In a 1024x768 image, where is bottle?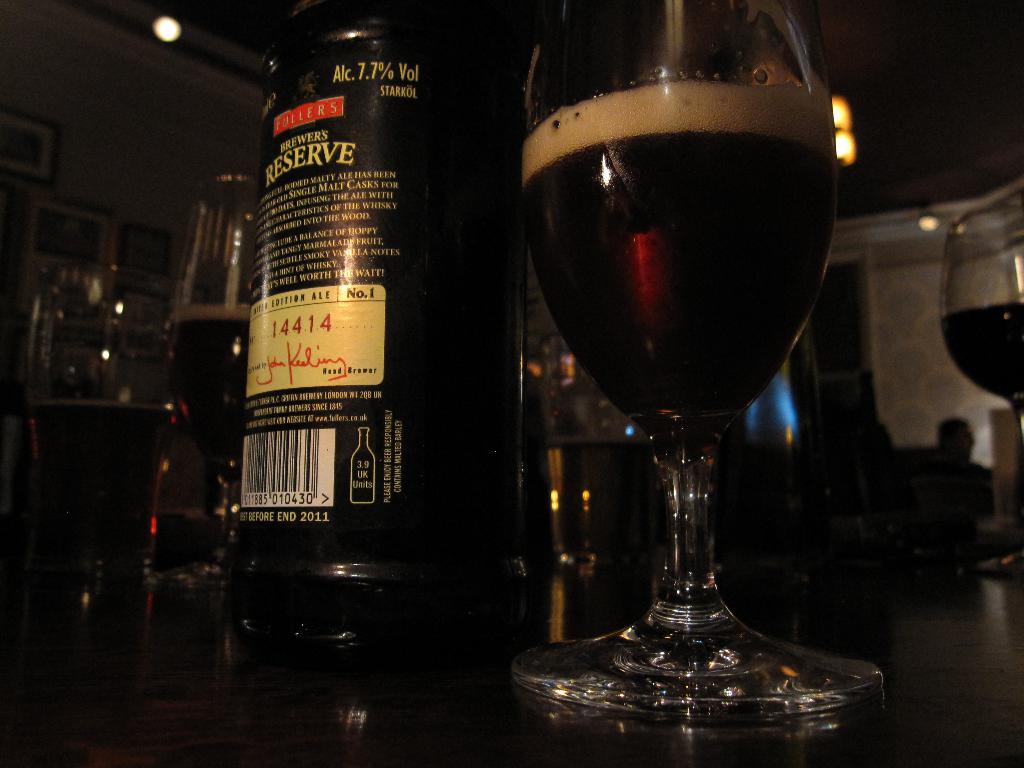
left=234, top=0, right=522, bottom=767.
